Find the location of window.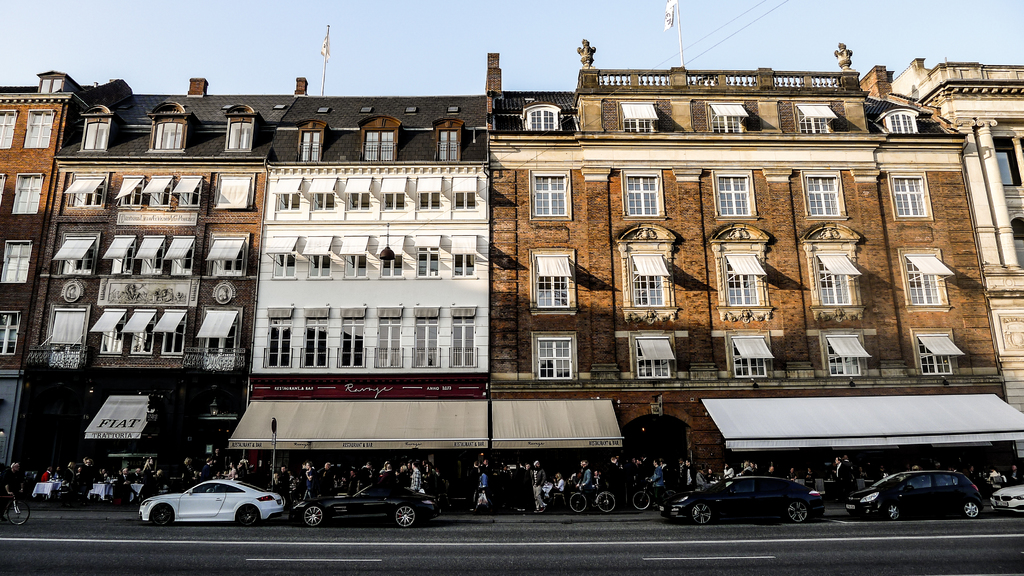
Location: bbox(114, 177, 145, 209).
